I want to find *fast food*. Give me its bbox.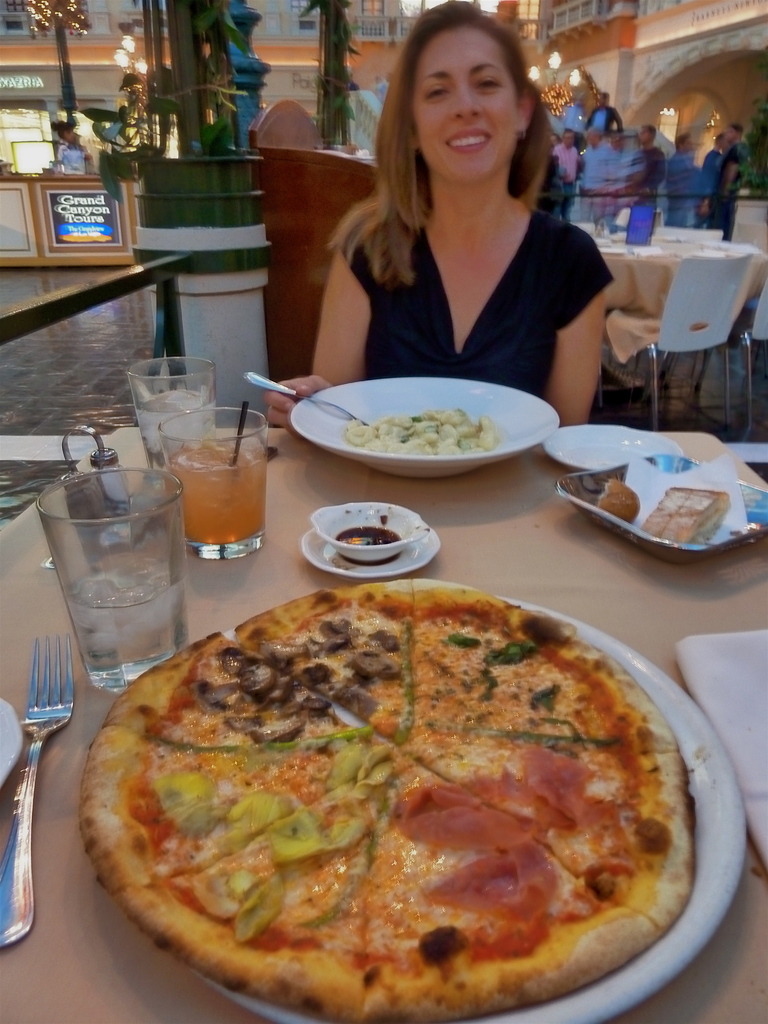
x1=344 y1=398 x2=501 y2=458.
